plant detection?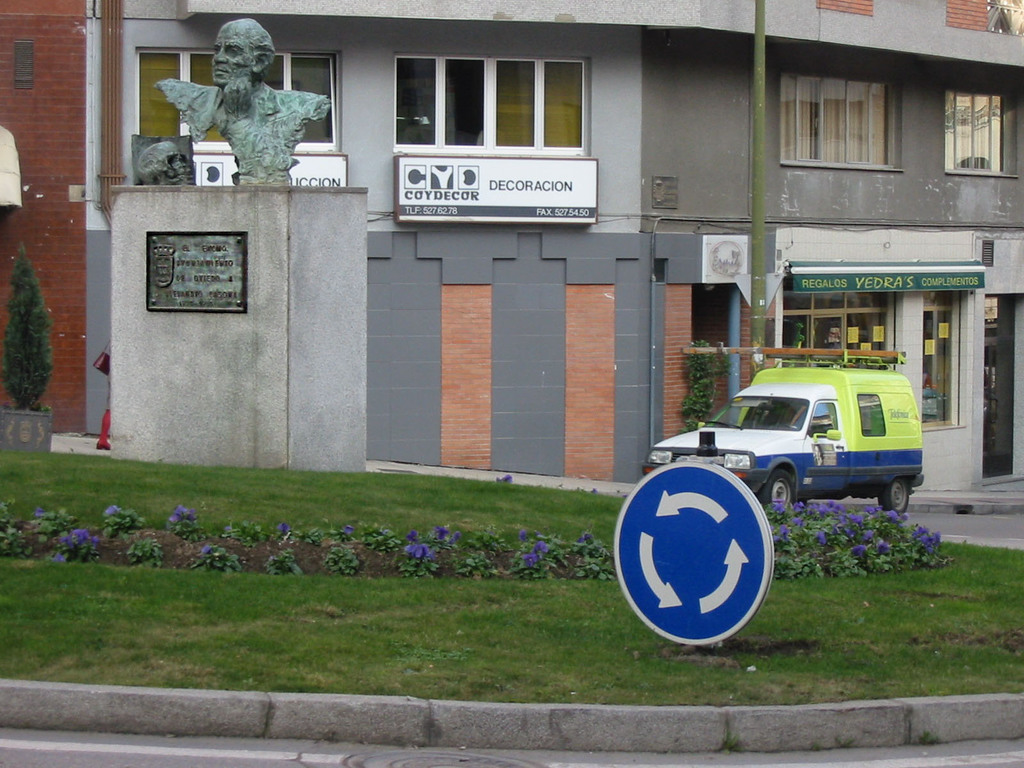
BBox(0, 492, 31, 559)
